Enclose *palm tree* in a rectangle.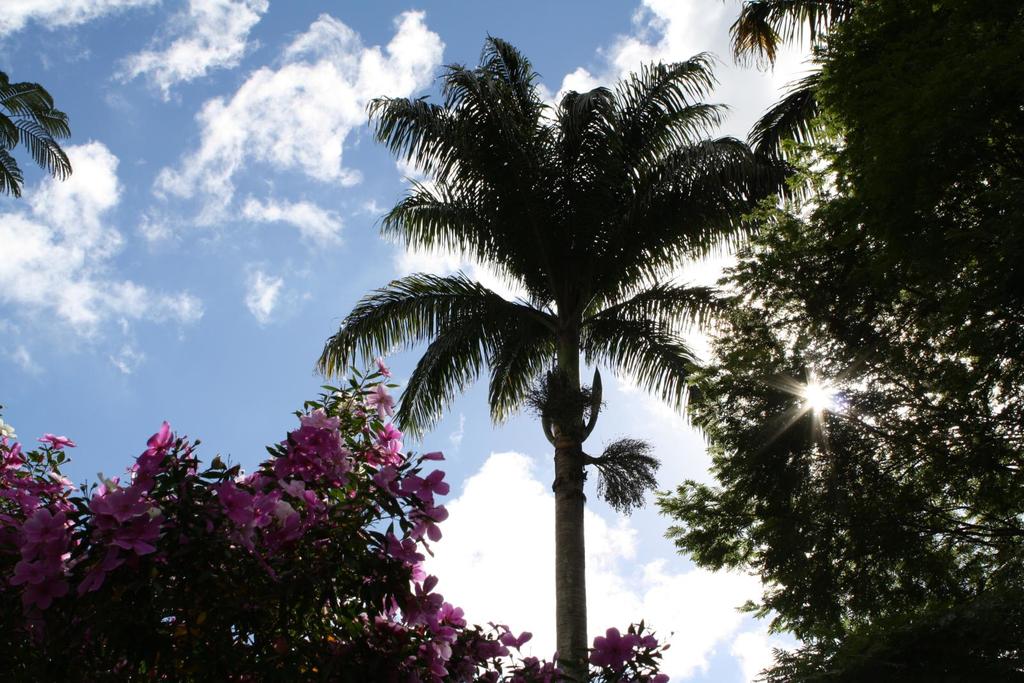
BBox(0, 52, 78, 209).
